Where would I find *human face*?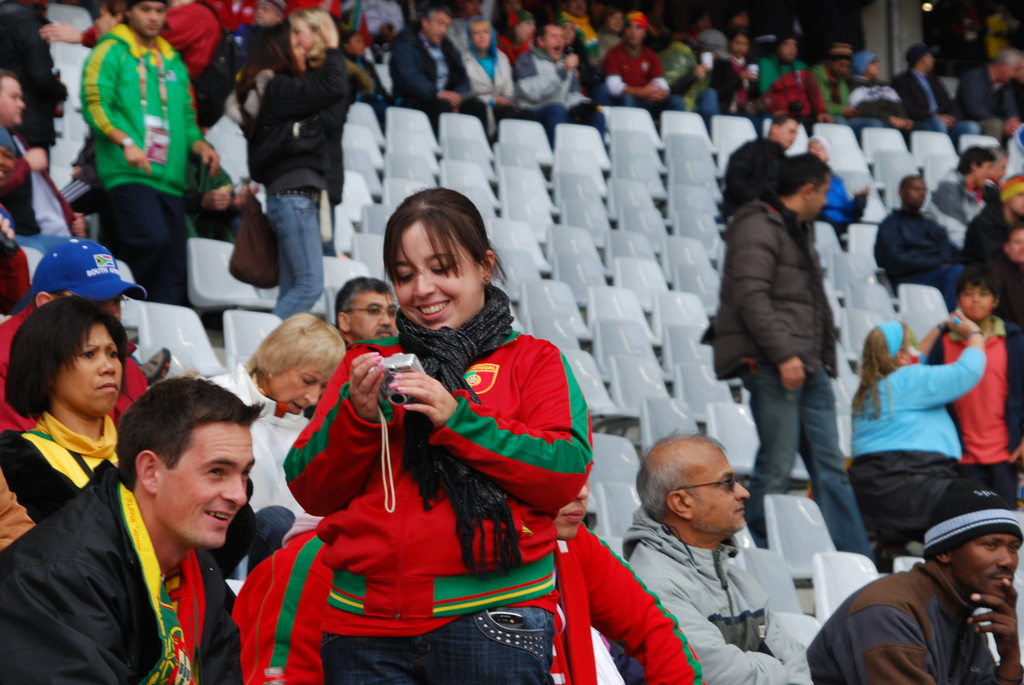
At detection(160, 426, 257, 546).
